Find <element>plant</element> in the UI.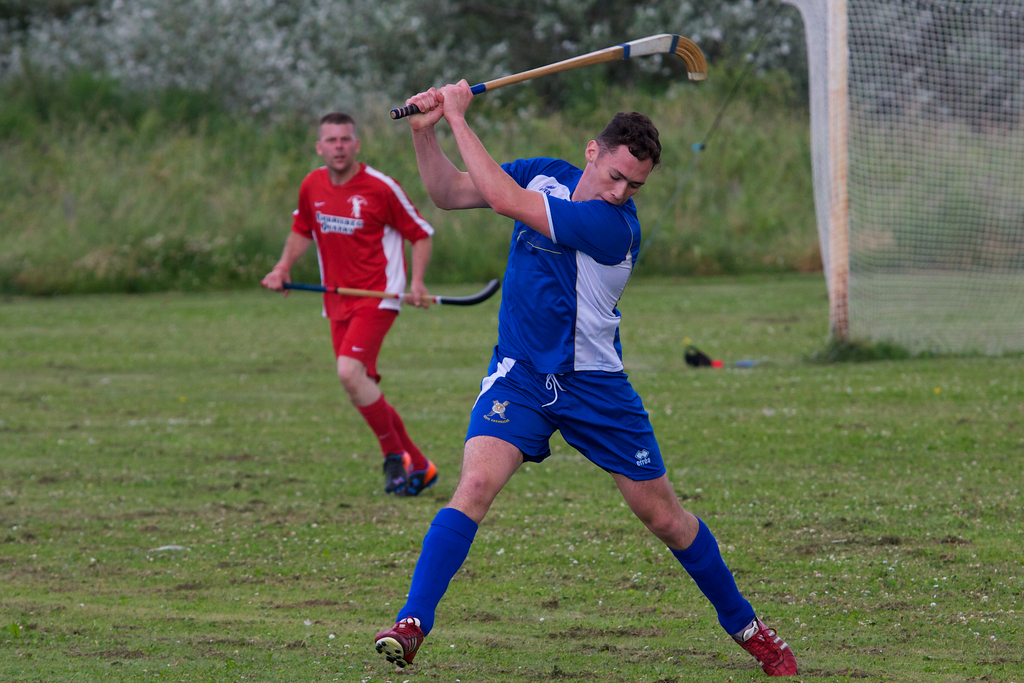
UI element at detection(0, 288, 1023, 682).
